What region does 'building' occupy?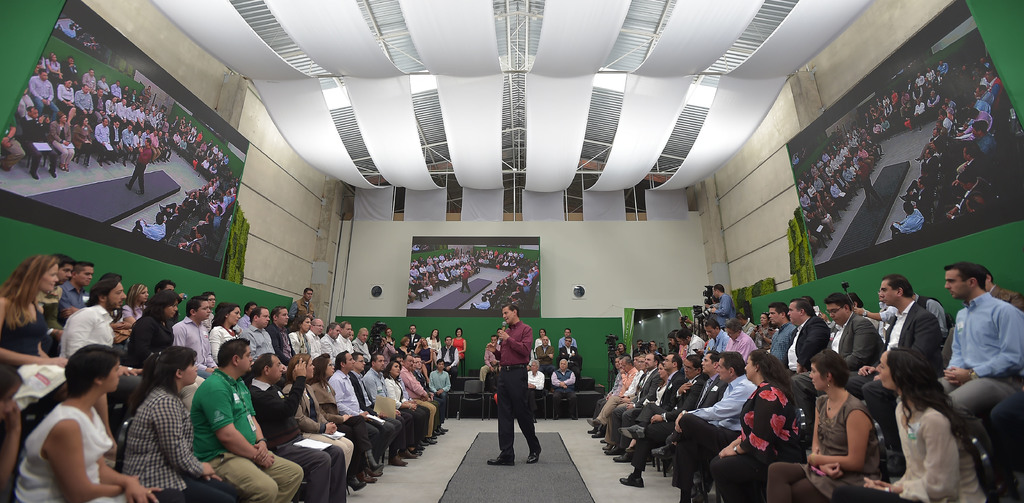
bbox(0, 0, 1023, 502).
